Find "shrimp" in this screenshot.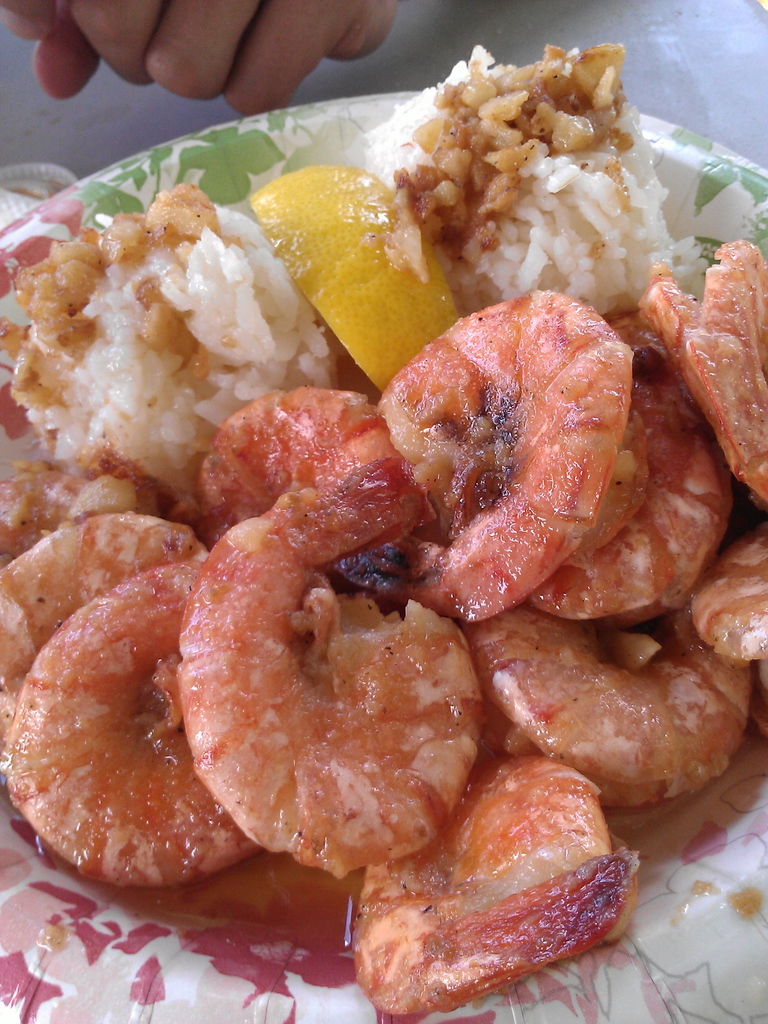
The bounding box for "shrimp" is 347:756:616:1017.
